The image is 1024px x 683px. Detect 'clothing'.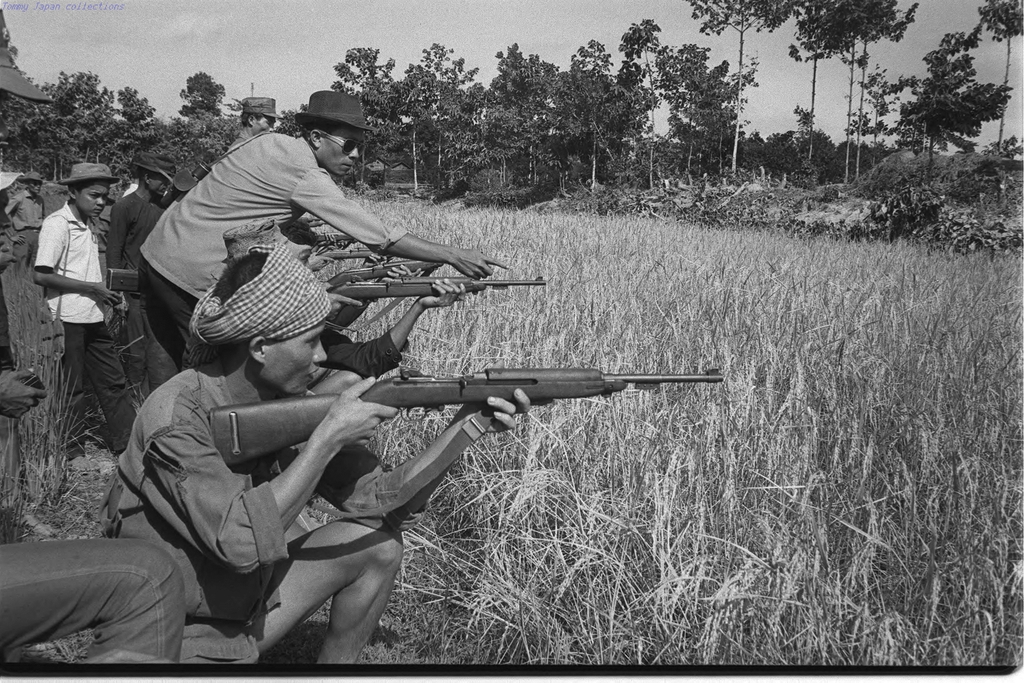
Detection: bbox(93, 199, 113, 286).
